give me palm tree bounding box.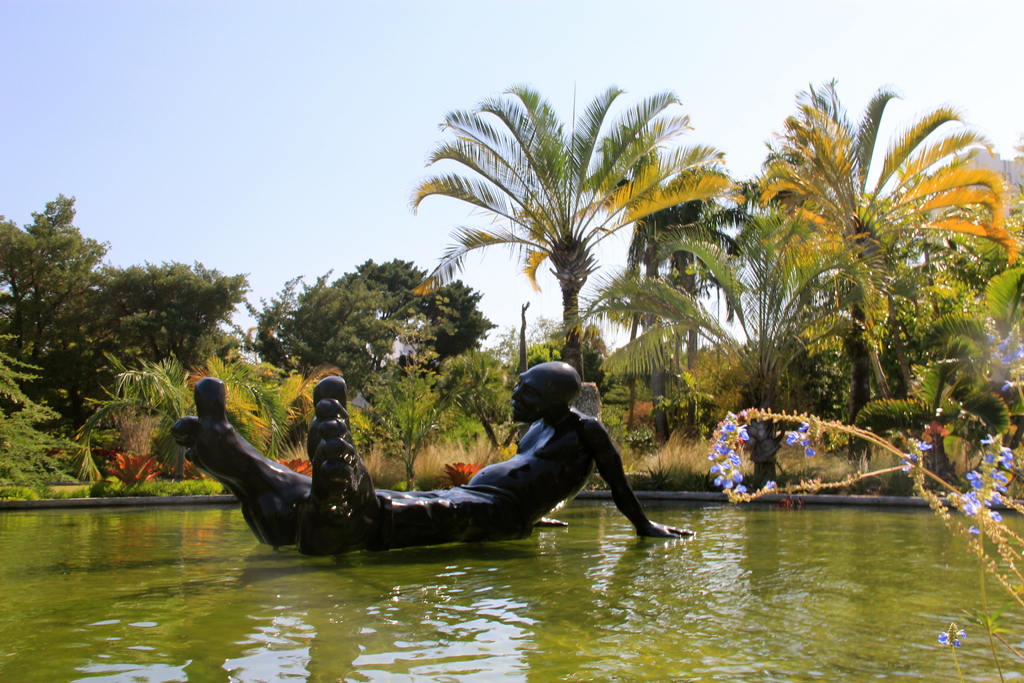
686, 71, 947, 472.
